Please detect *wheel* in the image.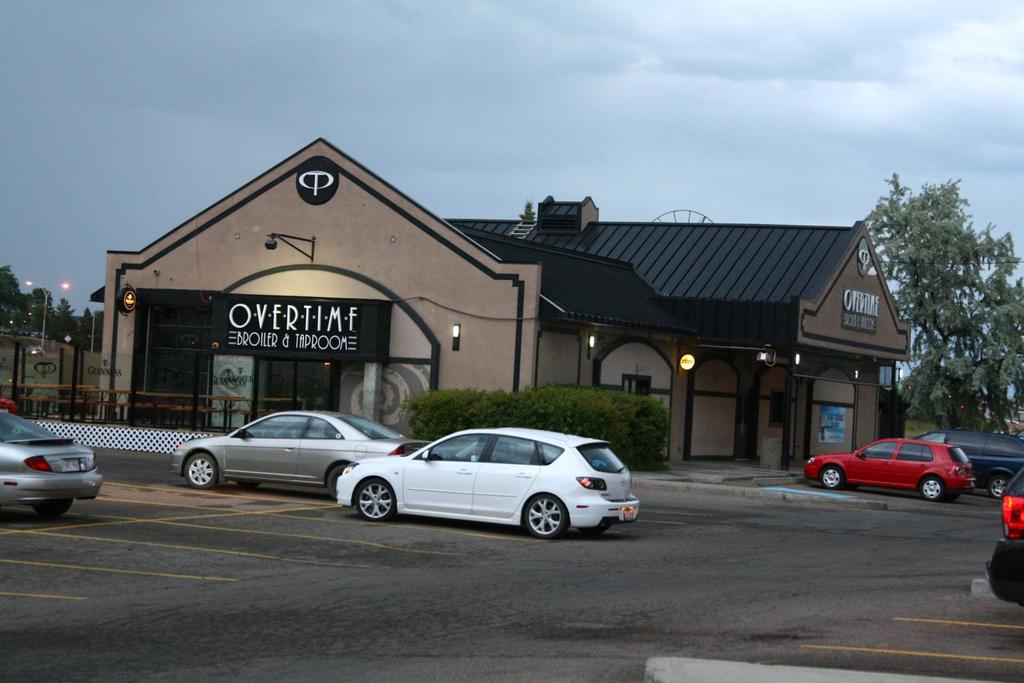
[187, 447, 218, 487].
